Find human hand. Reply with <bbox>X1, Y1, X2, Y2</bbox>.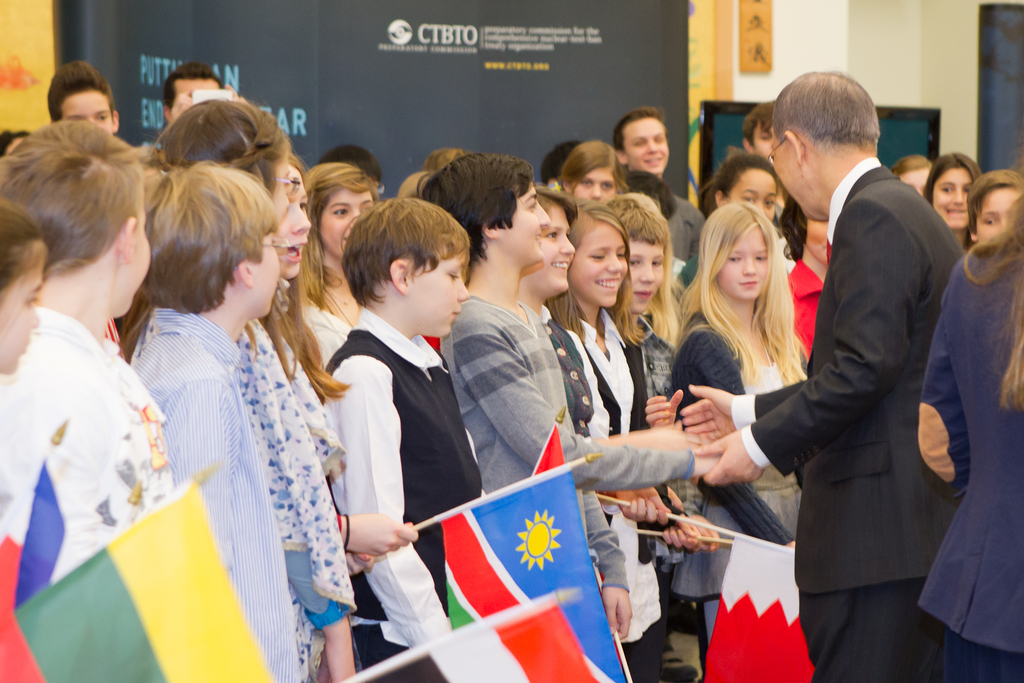
<bbox>603, 583, 635, 642</bbox>.
